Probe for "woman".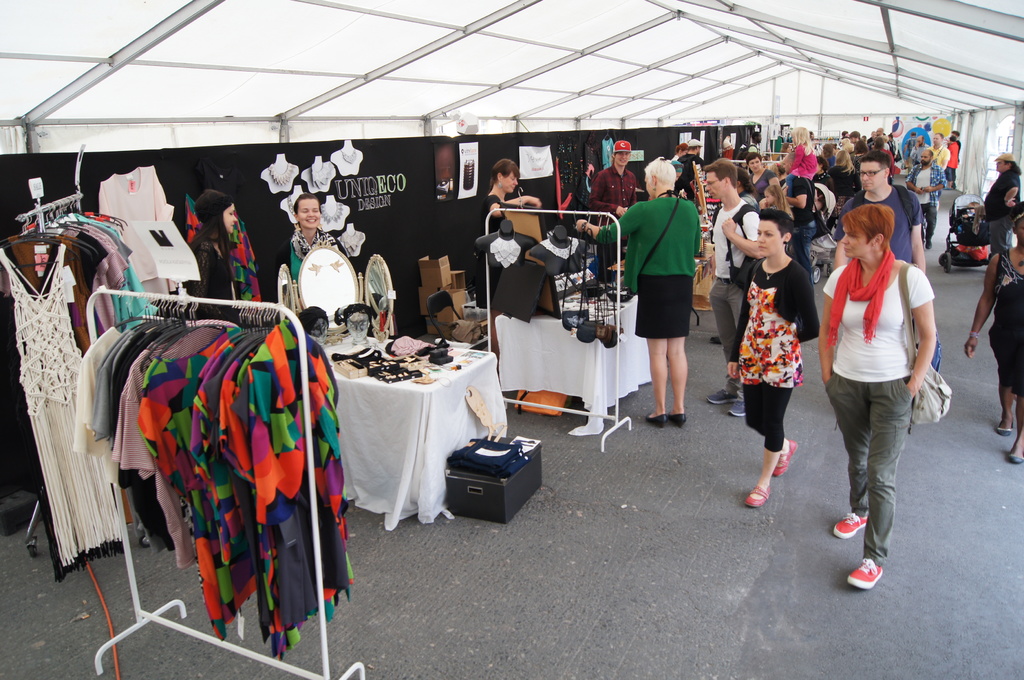
Probe result: Rect(577, 158, 701, 429).
